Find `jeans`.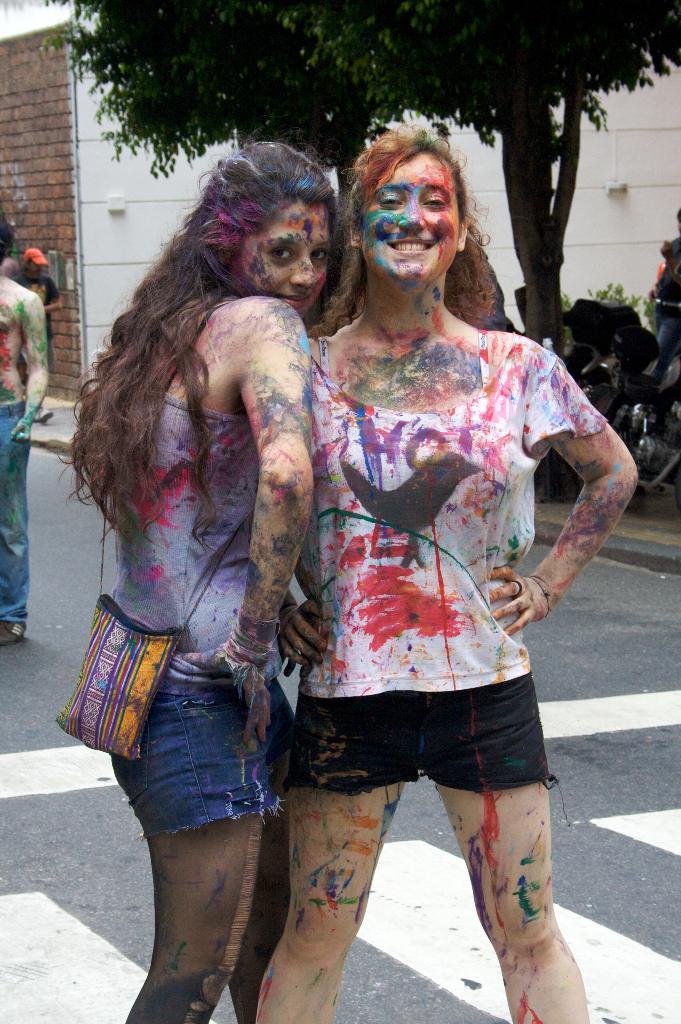
bbox(112, 643, 304, 842).
